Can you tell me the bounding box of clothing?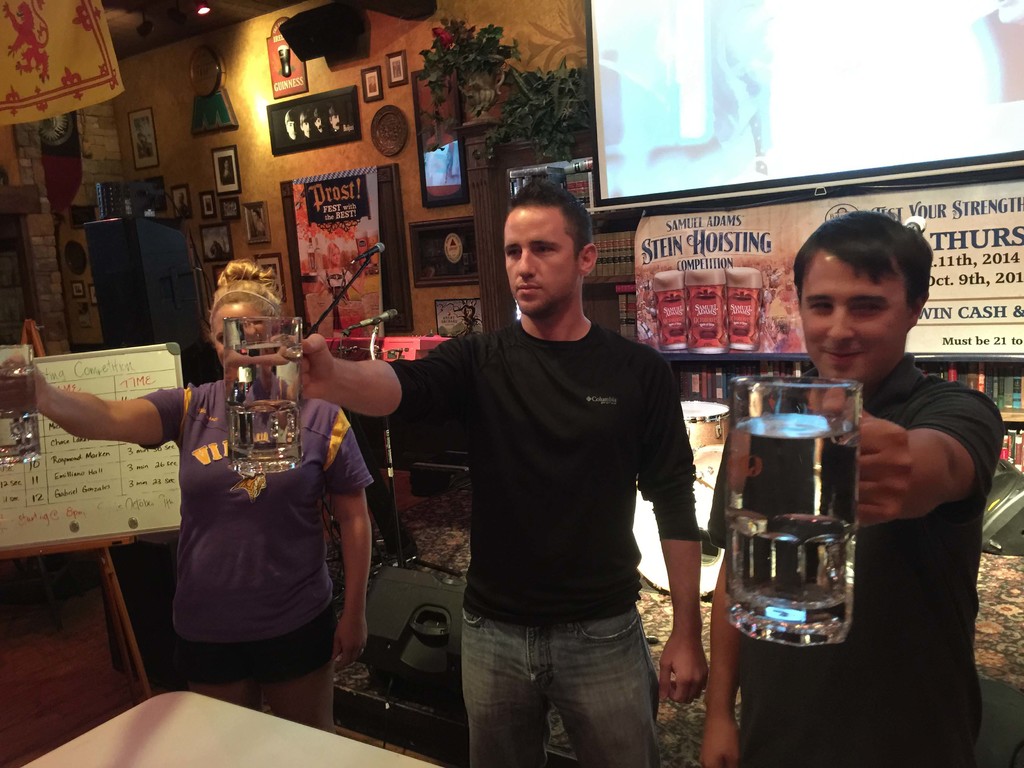
l=714, t=356, r=1006, b=767.
